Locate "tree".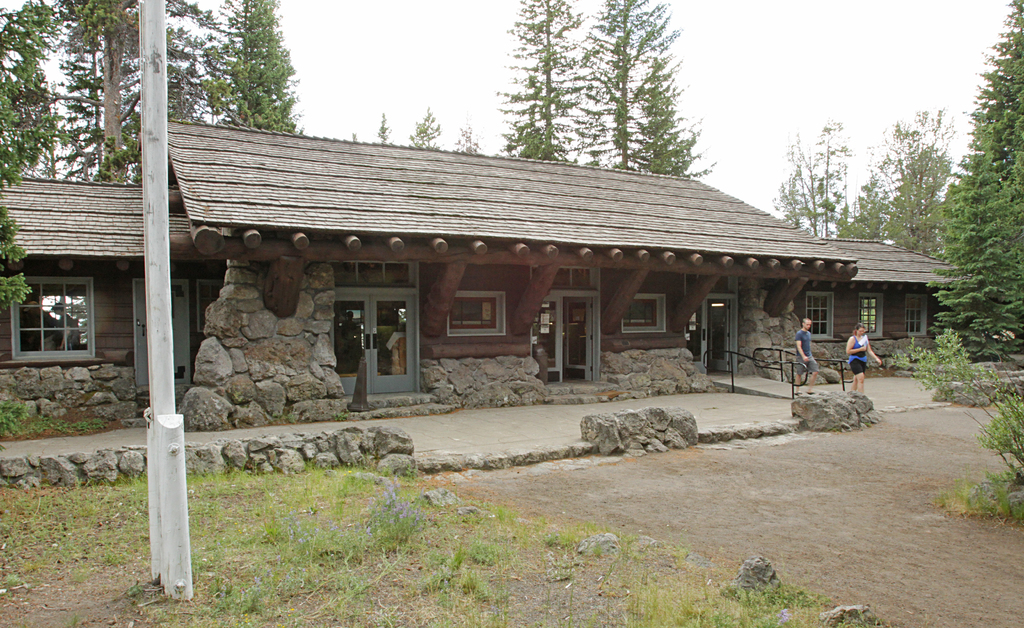
Bounding box: box(457, 114, 478, 154).
